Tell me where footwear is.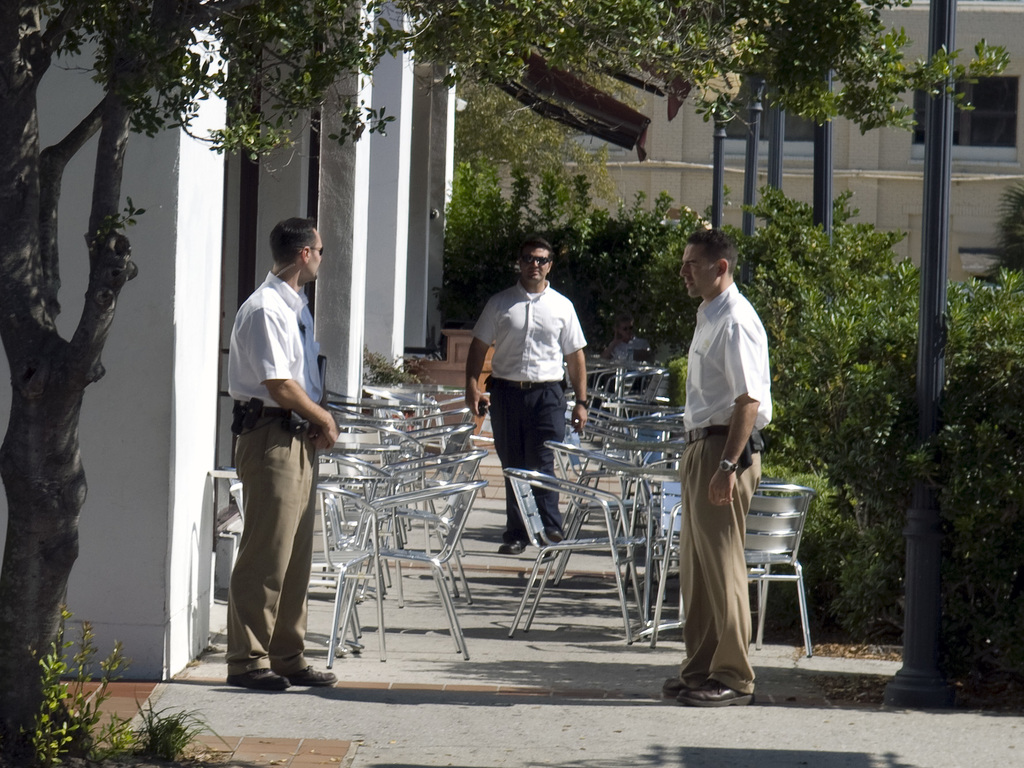
footwear is at {"left": 682, "top": 680, "right": 753, "bottom": 710}.
